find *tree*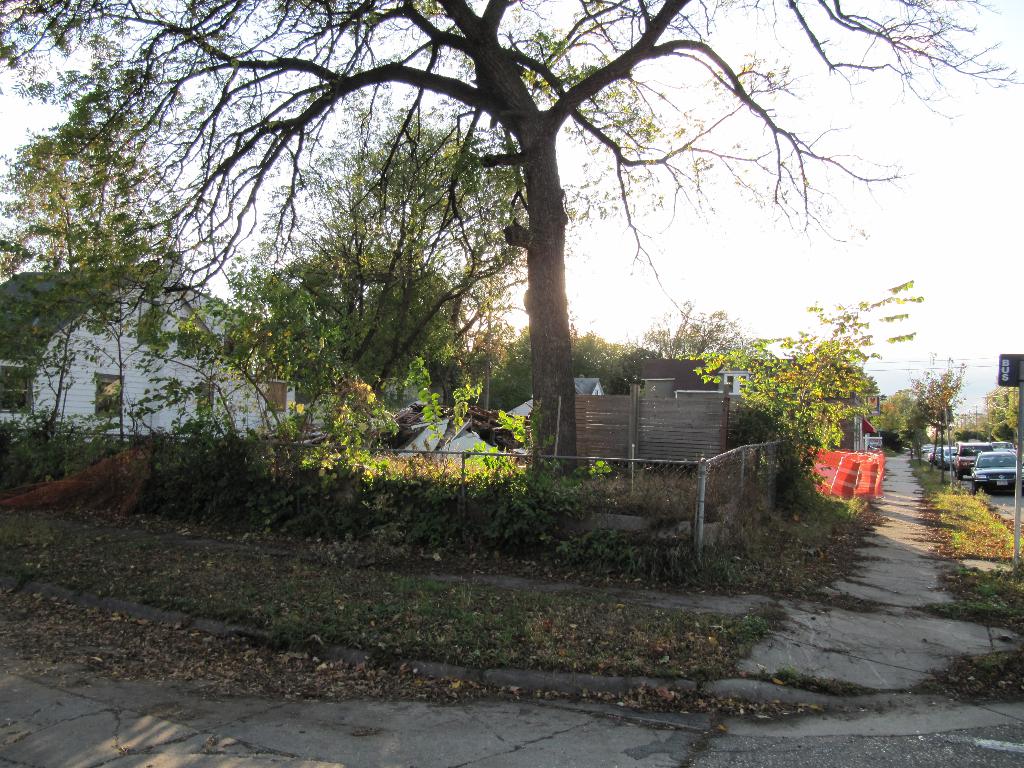
<box>230,236,477,425</box>
